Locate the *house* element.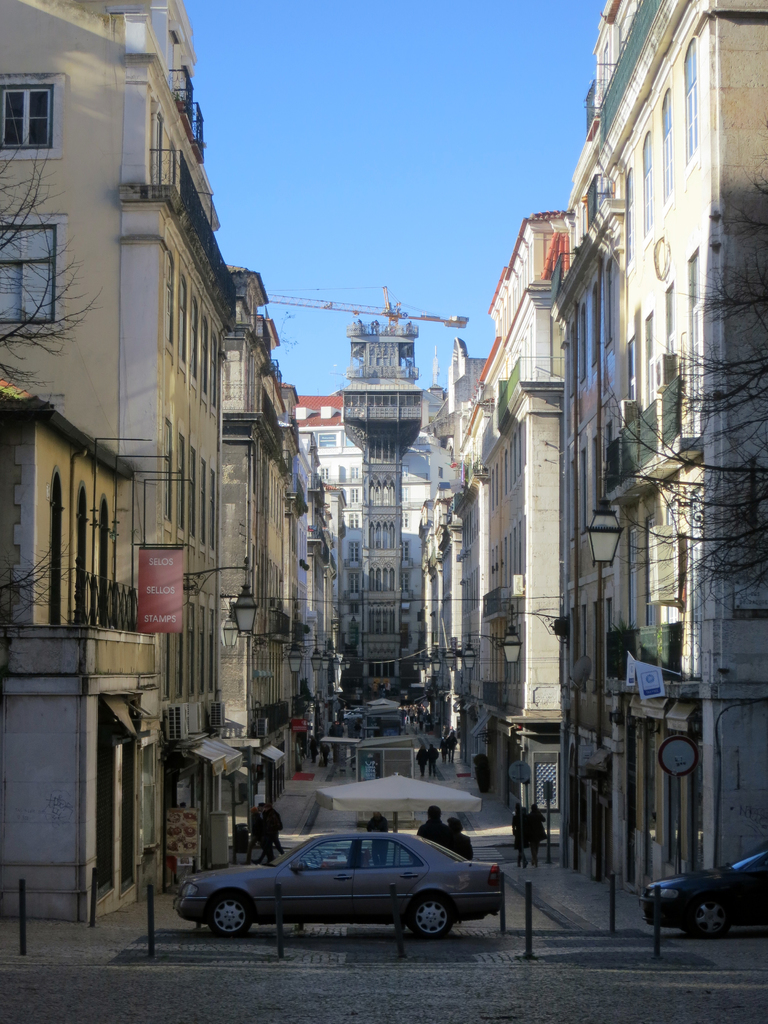
Element bbox: (x1=311, y1=302, x2=452, y2=694).
